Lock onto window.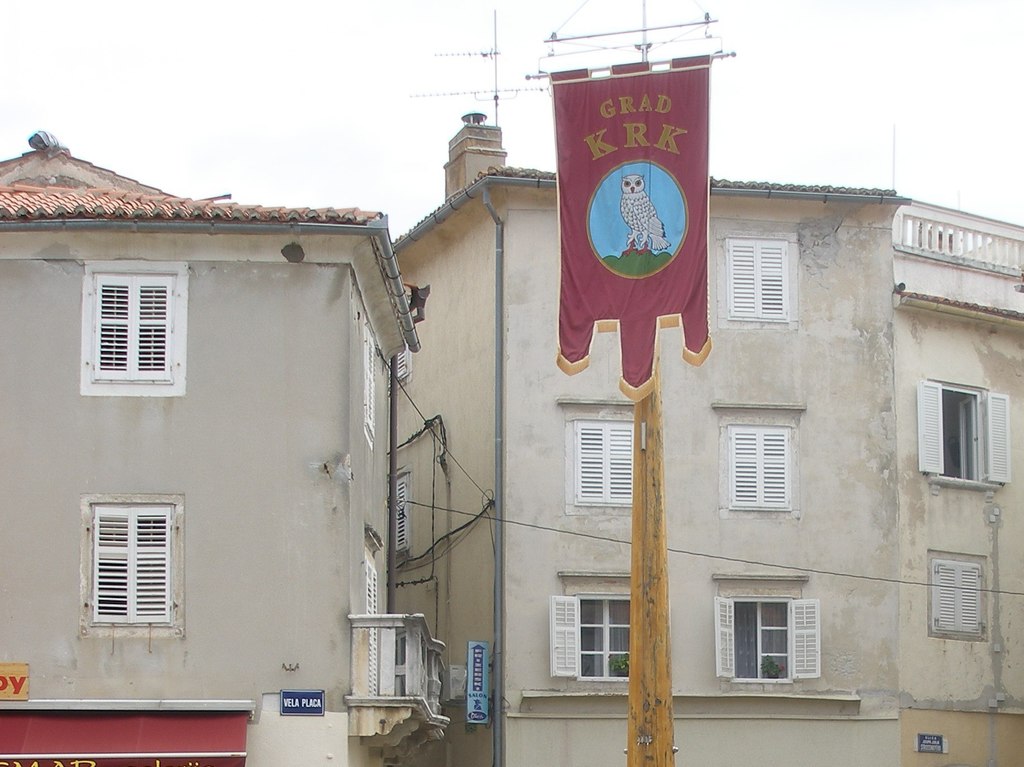
Locked: [721, 590, 834, 694].
